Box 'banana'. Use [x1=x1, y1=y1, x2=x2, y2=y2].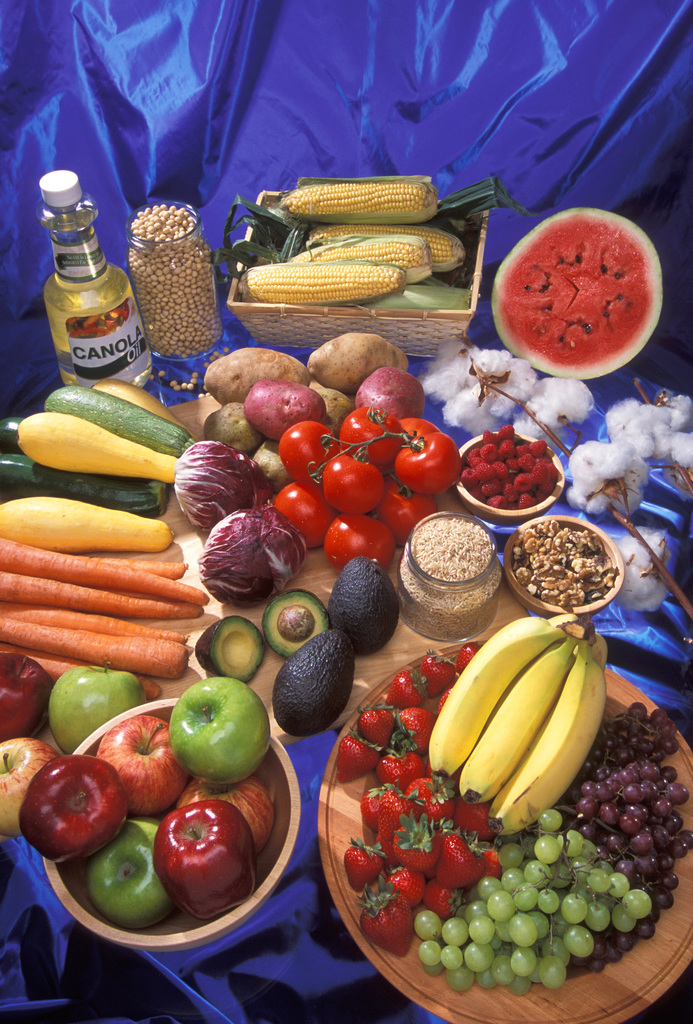
[x1=457, y1=636, x2=573, y2=801].
